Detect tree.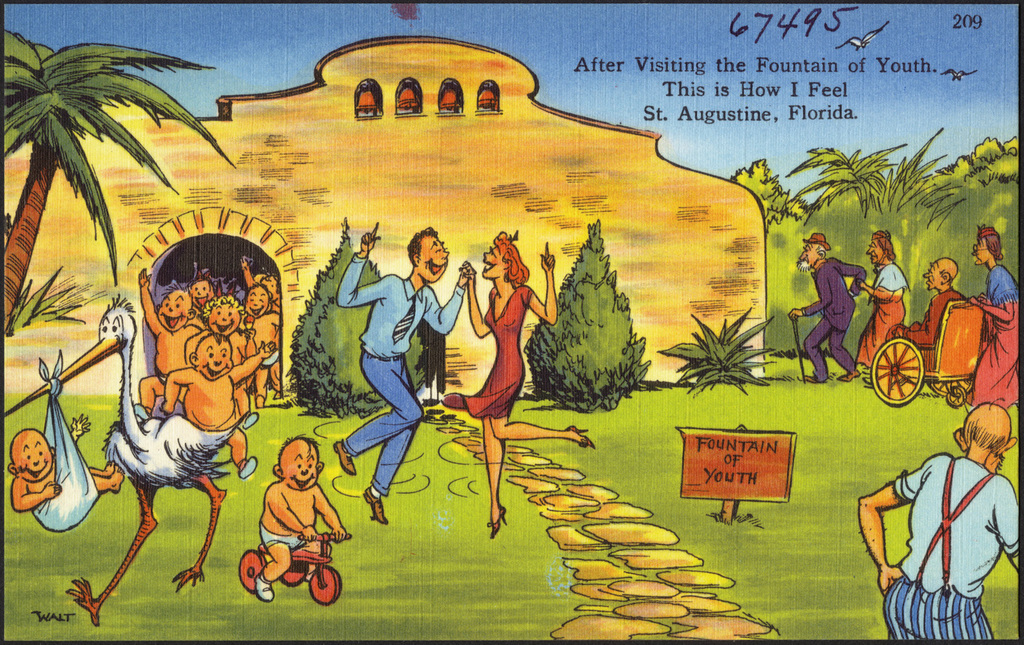
Detected at [x1=533, y1=214, x2=655, y2=420].
